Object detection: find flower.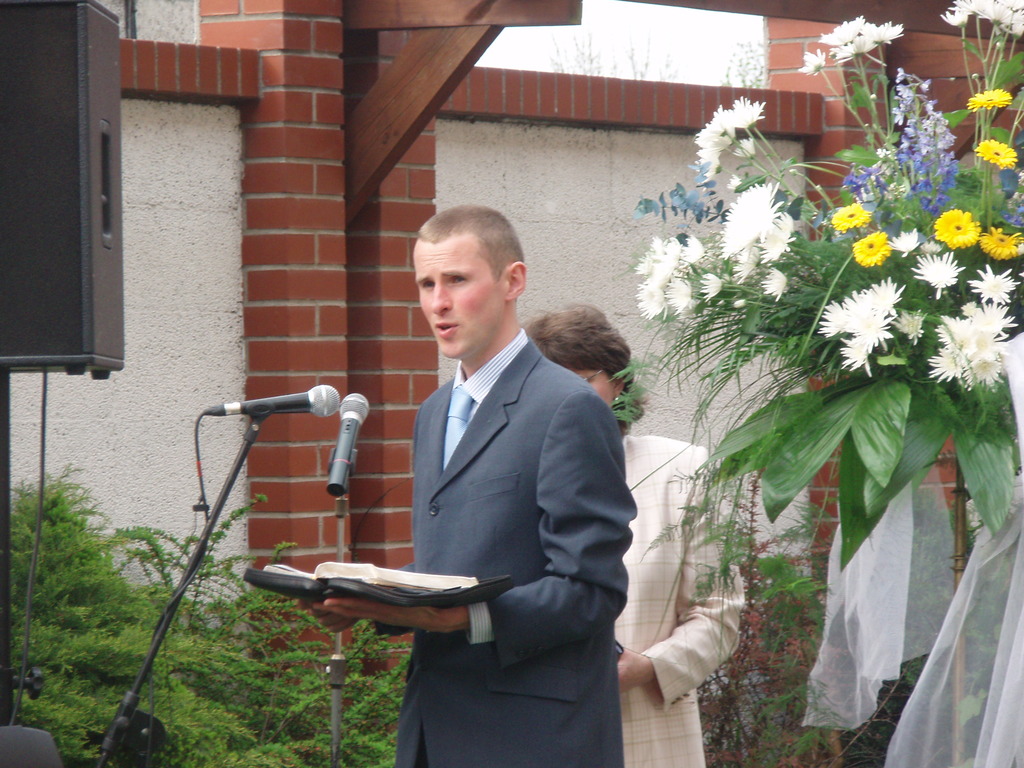
l=694, t=269, r=728, b=300.
